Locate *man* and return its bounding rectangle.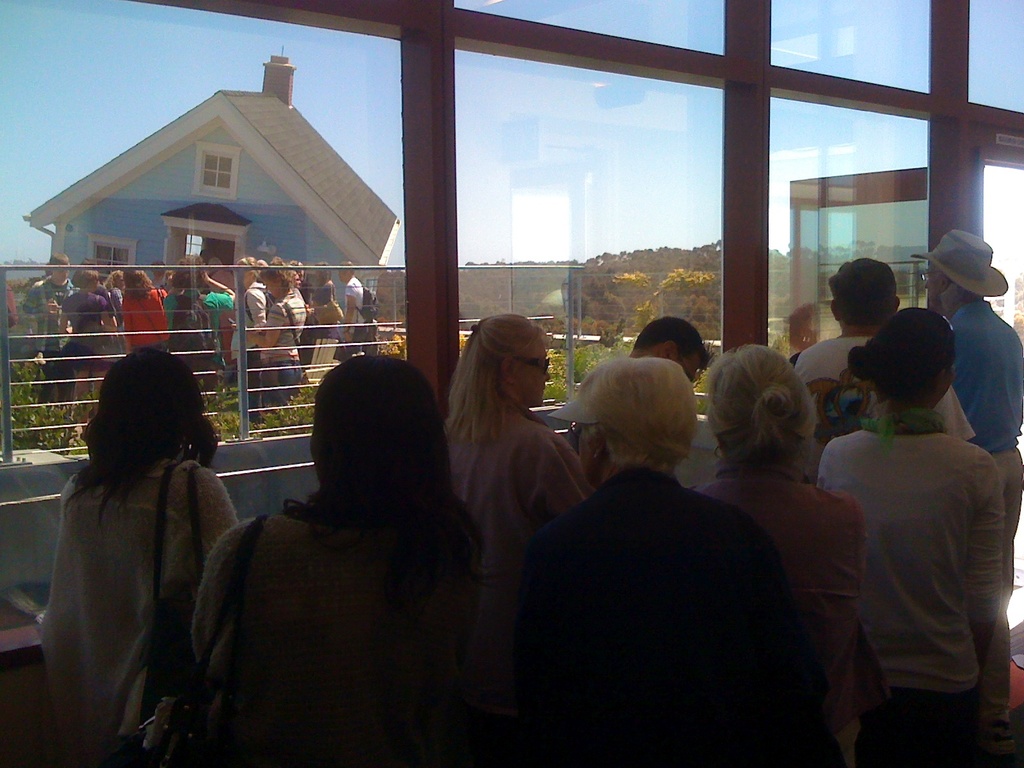
bbox=[908, 233, 1023, 733].
